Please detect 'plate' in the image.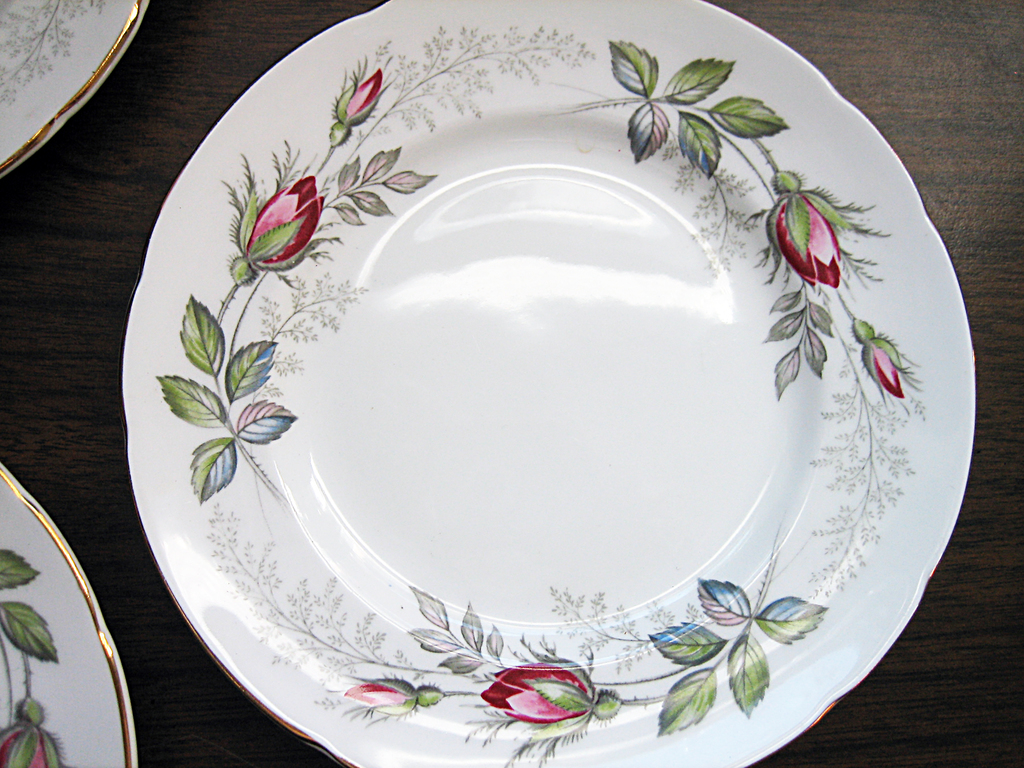
(x1=0, y1=0, x2=155, y2=171).
